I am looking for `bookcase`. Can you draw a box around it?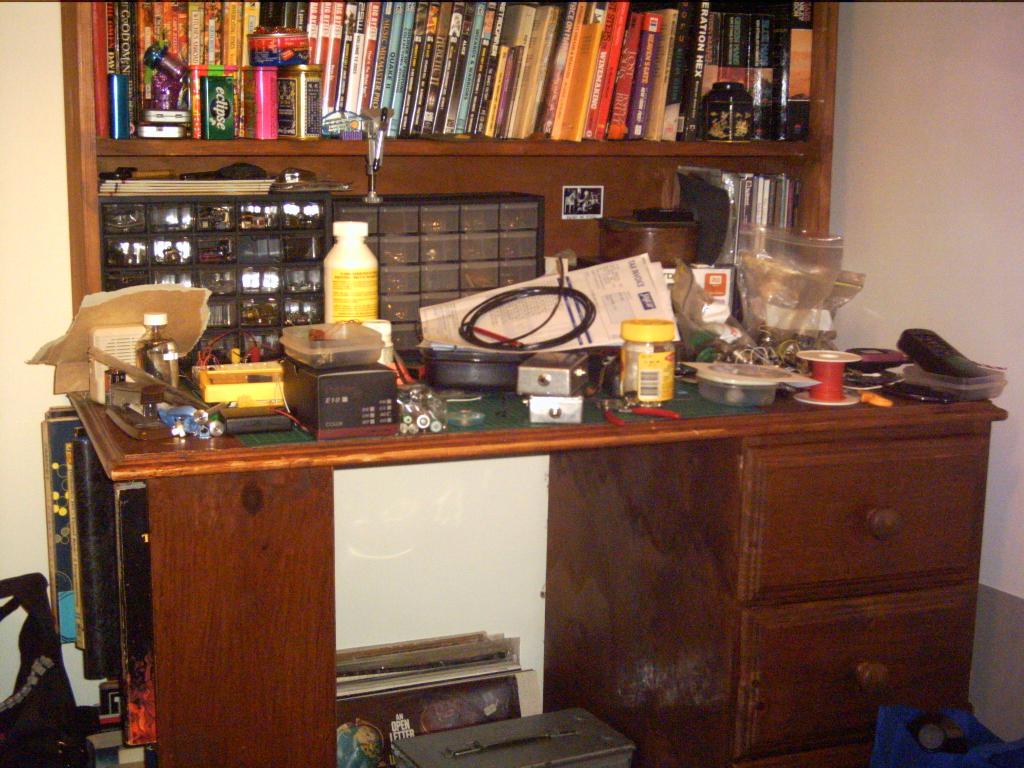
Sure, the bounding box is x1=67 y1=0 x2=839 y2=372.
